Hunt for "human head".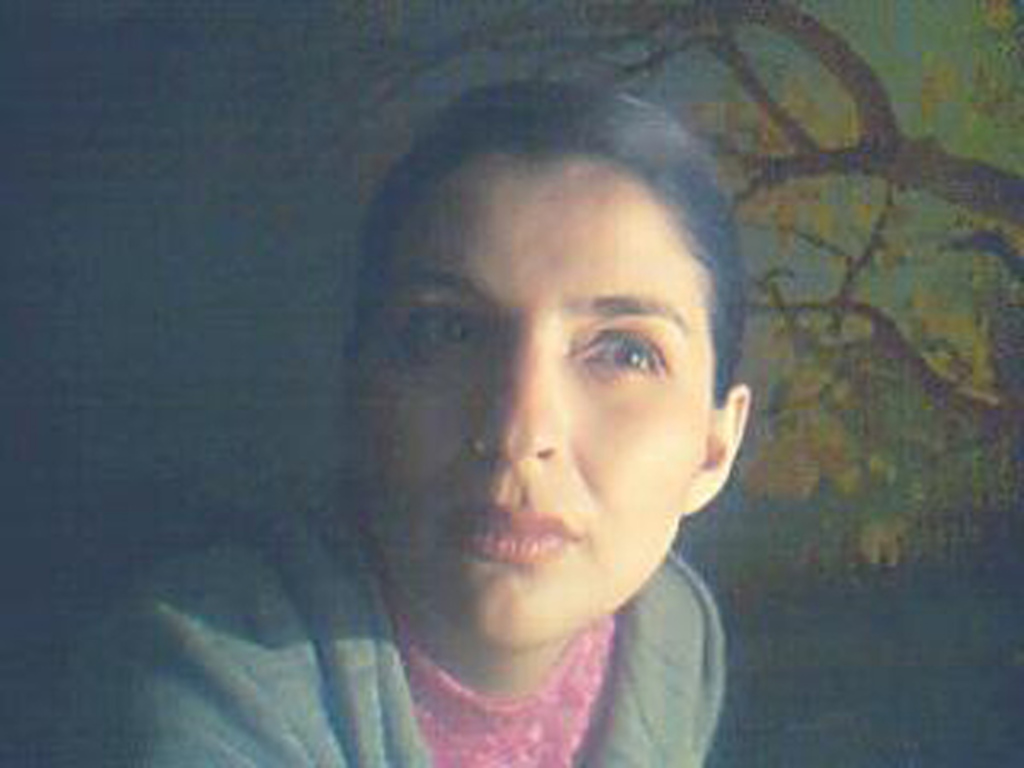
Hunted down at left=357, top=73, right=734, bottom=671.
